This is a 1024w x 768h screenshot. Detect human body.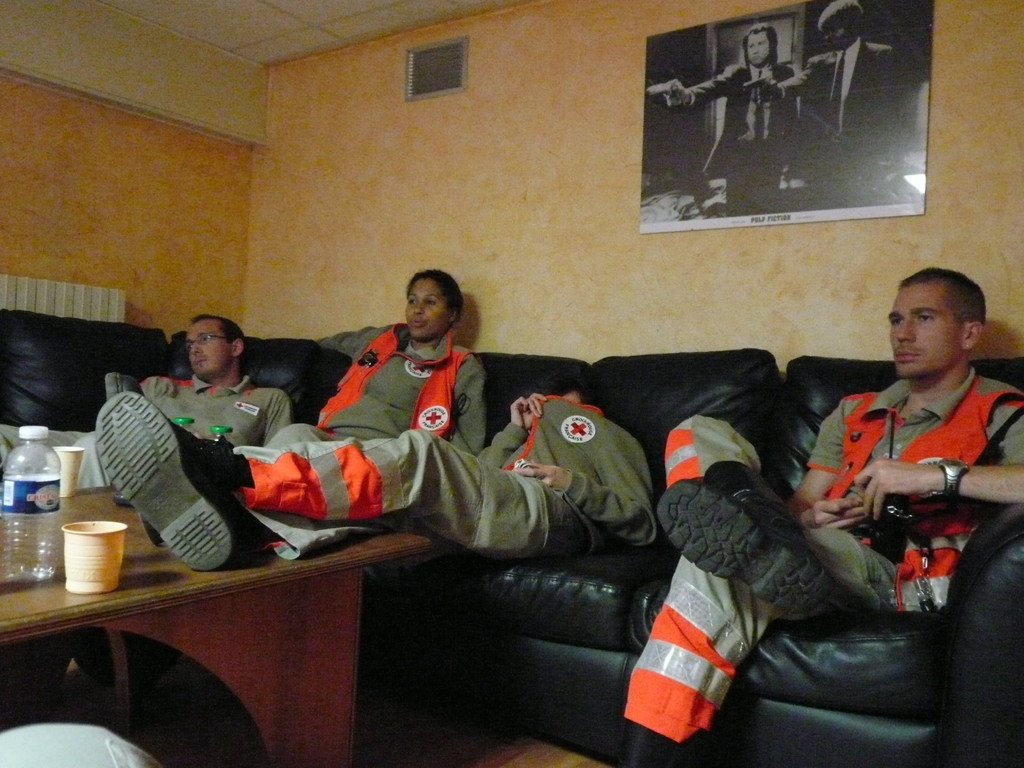
bbox(321, 319, 486, 460).
